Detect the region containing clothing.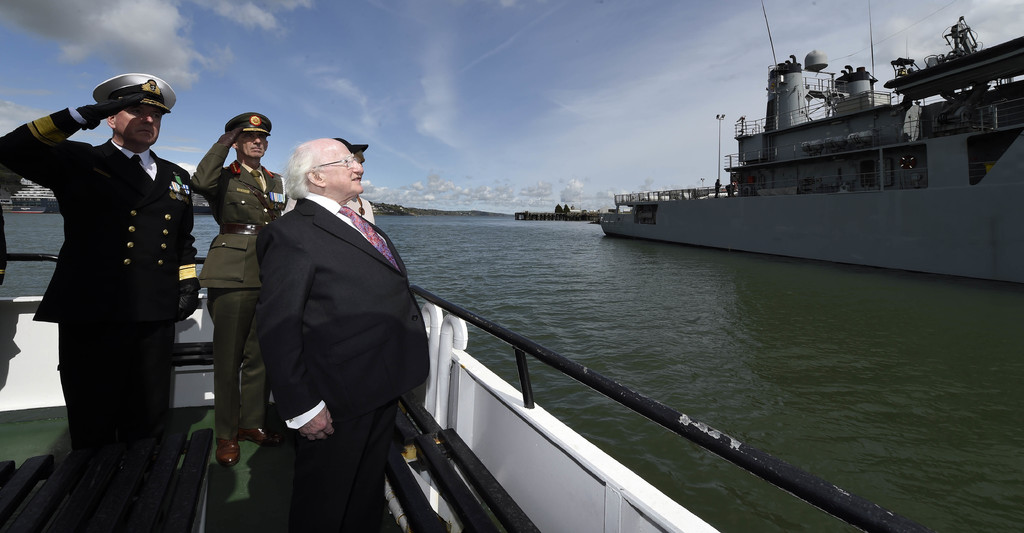
l=248, t=189, r=437, b=532.
